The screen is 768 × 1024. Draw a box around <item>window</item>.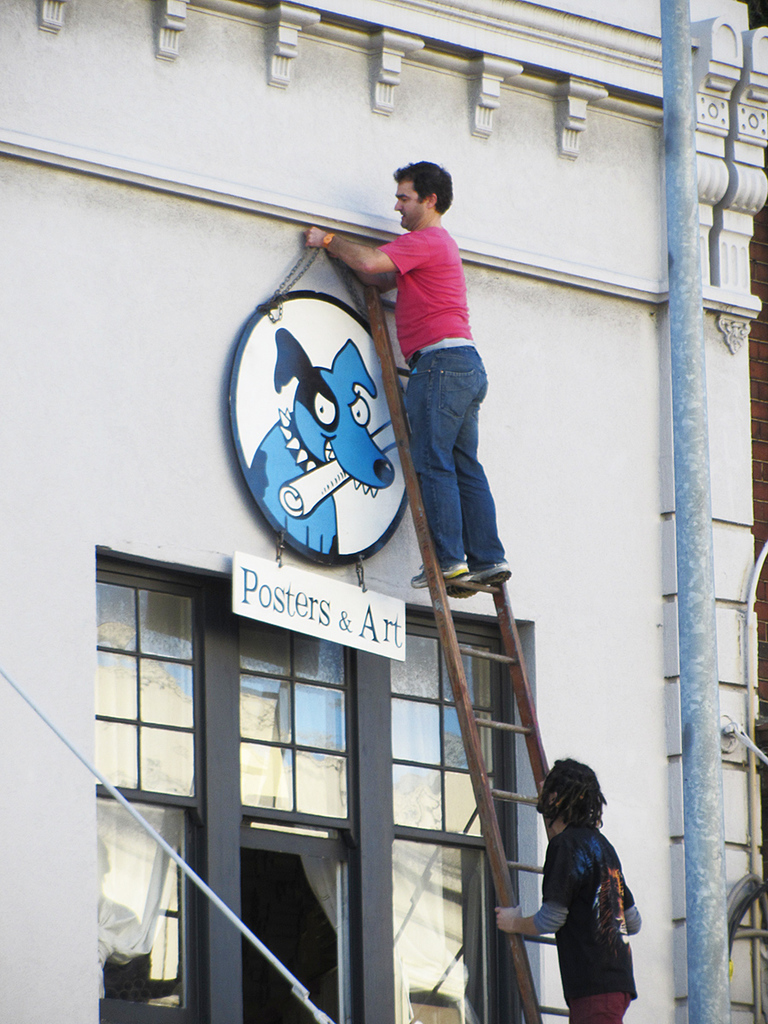
243:613:356:829.
